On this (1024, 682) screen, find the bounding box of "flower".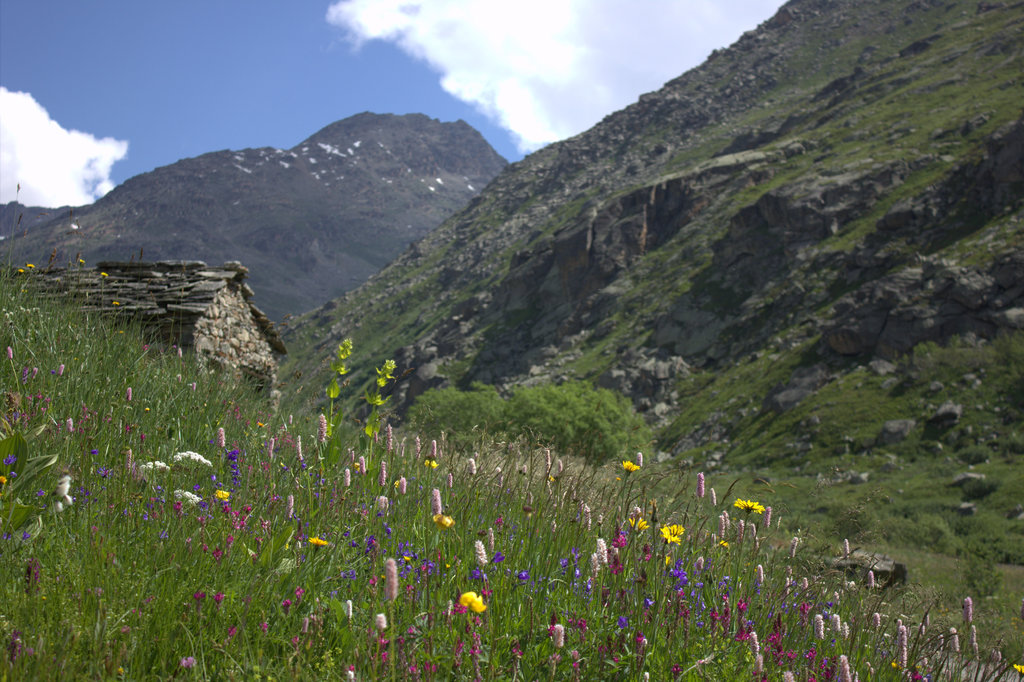
Bounding box: BBox(77, 256, 84, 261).
